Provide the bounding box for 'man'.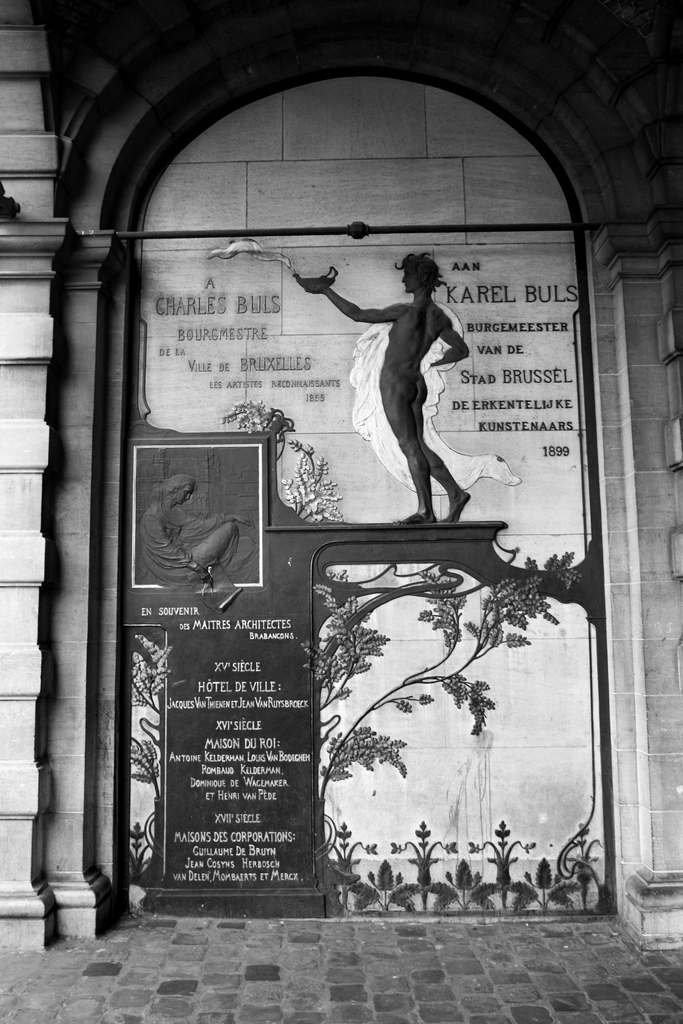
{"left": 137, "top": 469, "right": 241, "bottom": 591}.
